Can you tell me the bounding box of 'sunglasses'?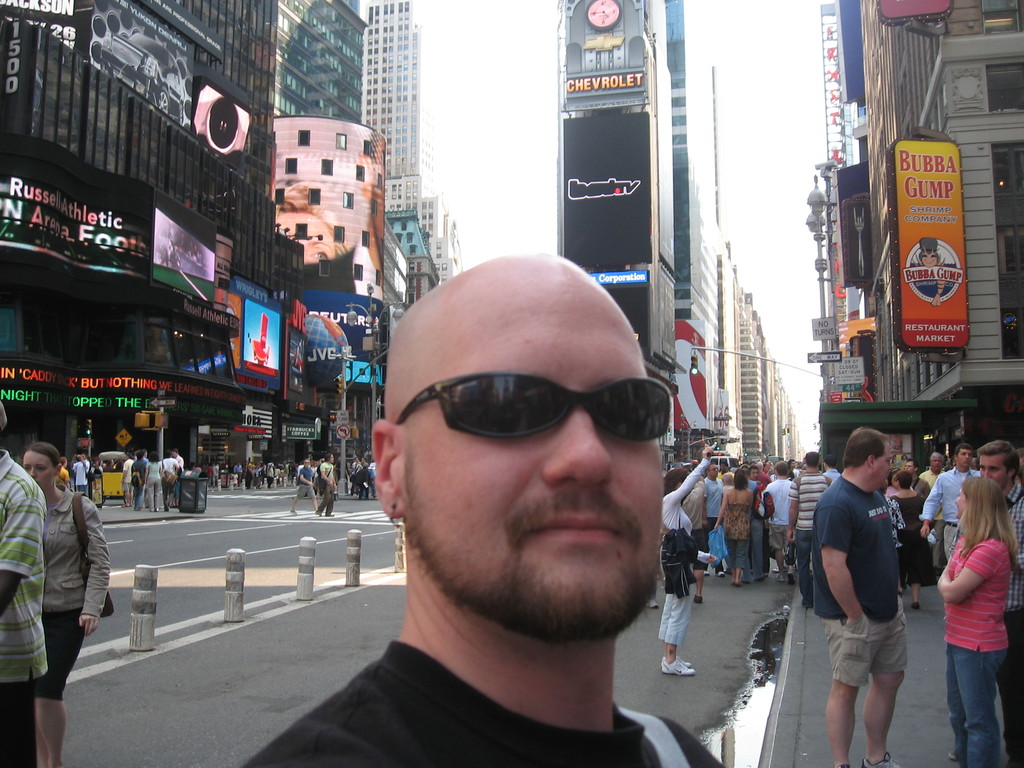
left=397, top=373, right=673, bottom=445.
